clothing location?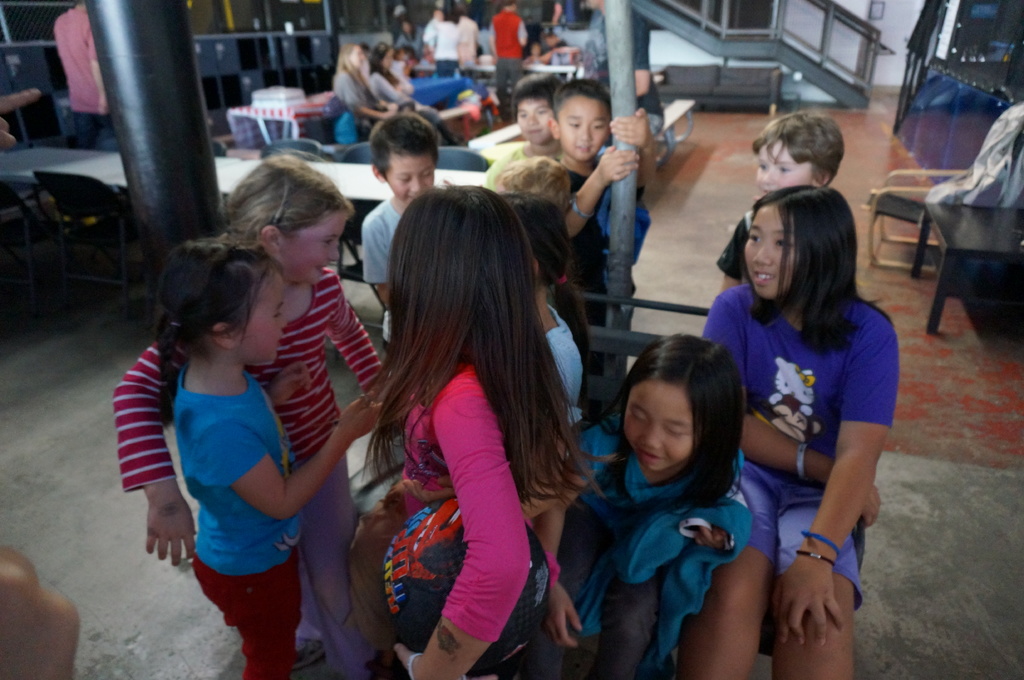
(x1=138, y1=308, x2=305, y2=622)
